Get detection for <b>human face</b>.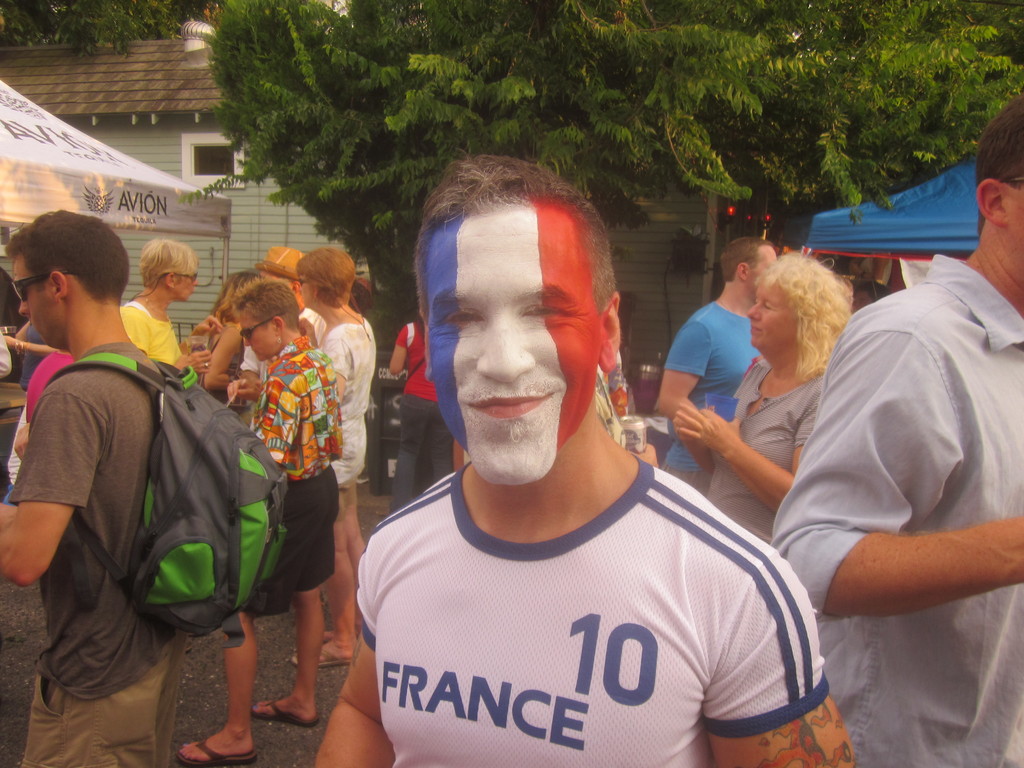
Detection: (15,254,58,352).
